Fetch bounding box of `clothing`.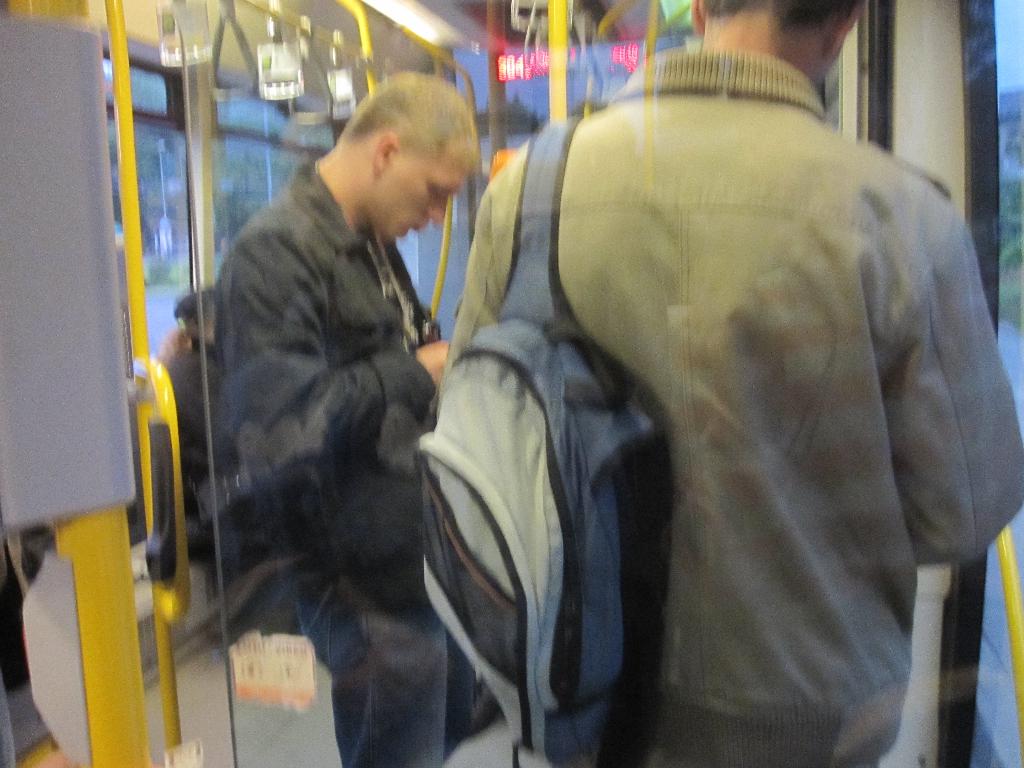
Bbox: {"left": 160, "top": 343, "right": 249, "bottom": 492}.
